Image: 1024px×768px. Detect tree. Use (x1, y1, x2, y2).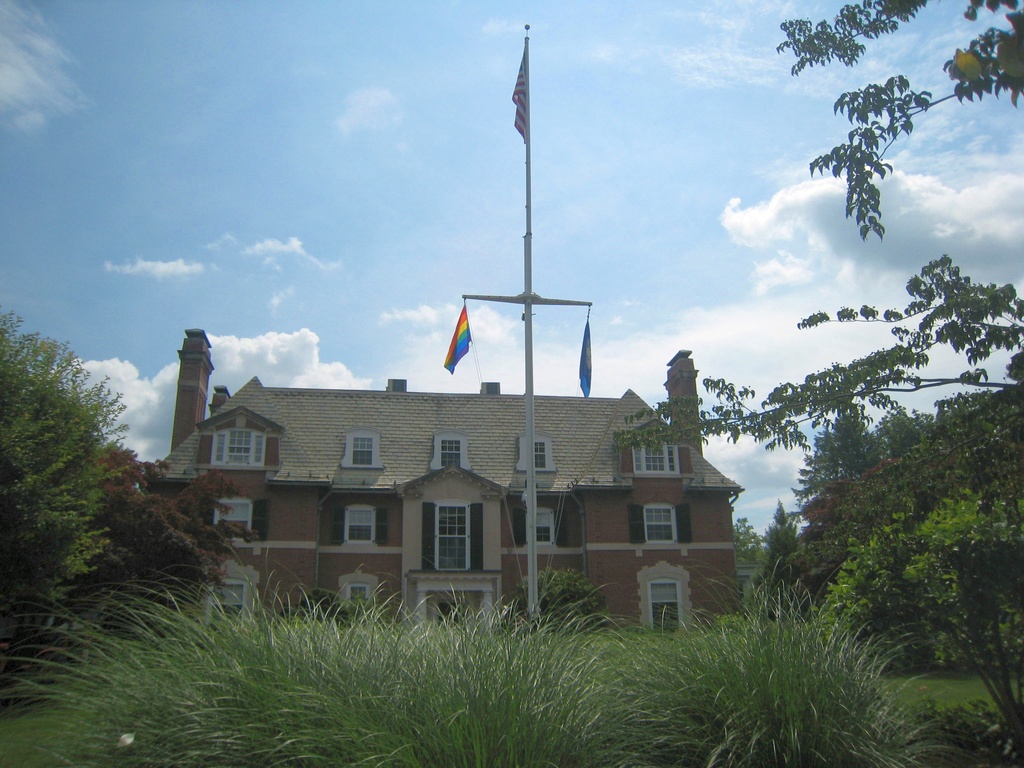
(793, 403, 872, 495).
